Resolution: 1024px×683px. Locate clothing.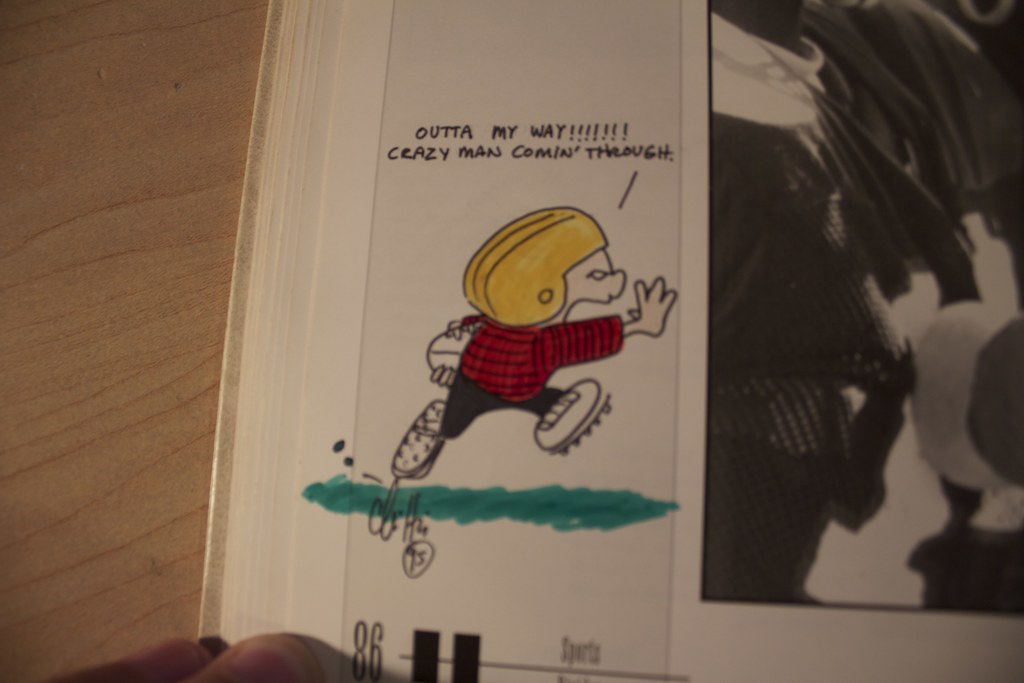
[433, 309, 625, 447].
